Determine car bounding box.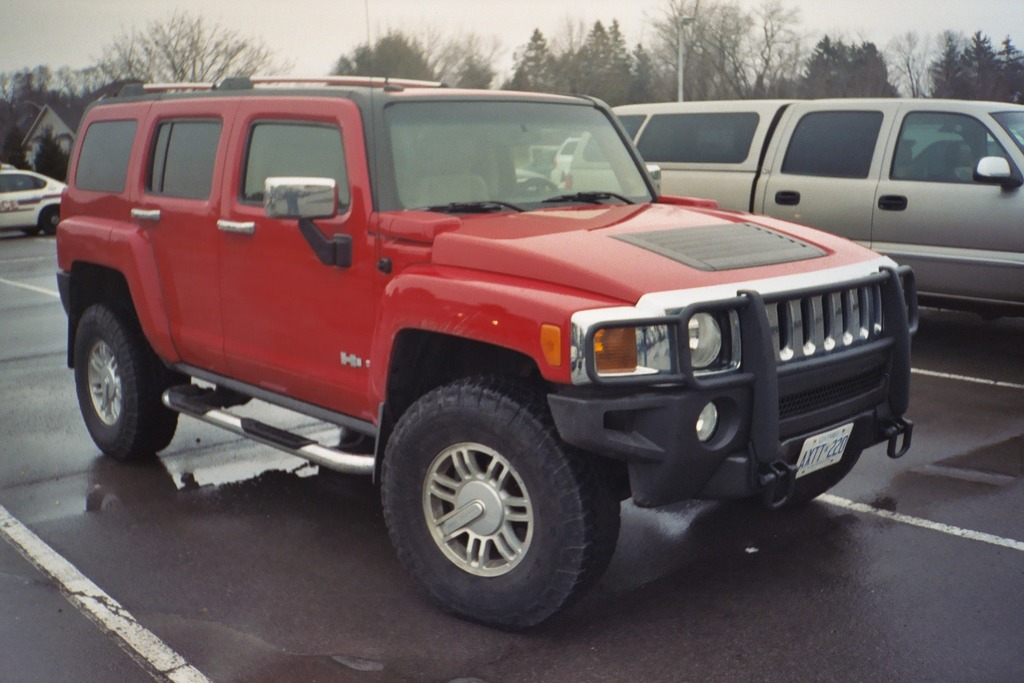
Determined: [0,162,73,237].
